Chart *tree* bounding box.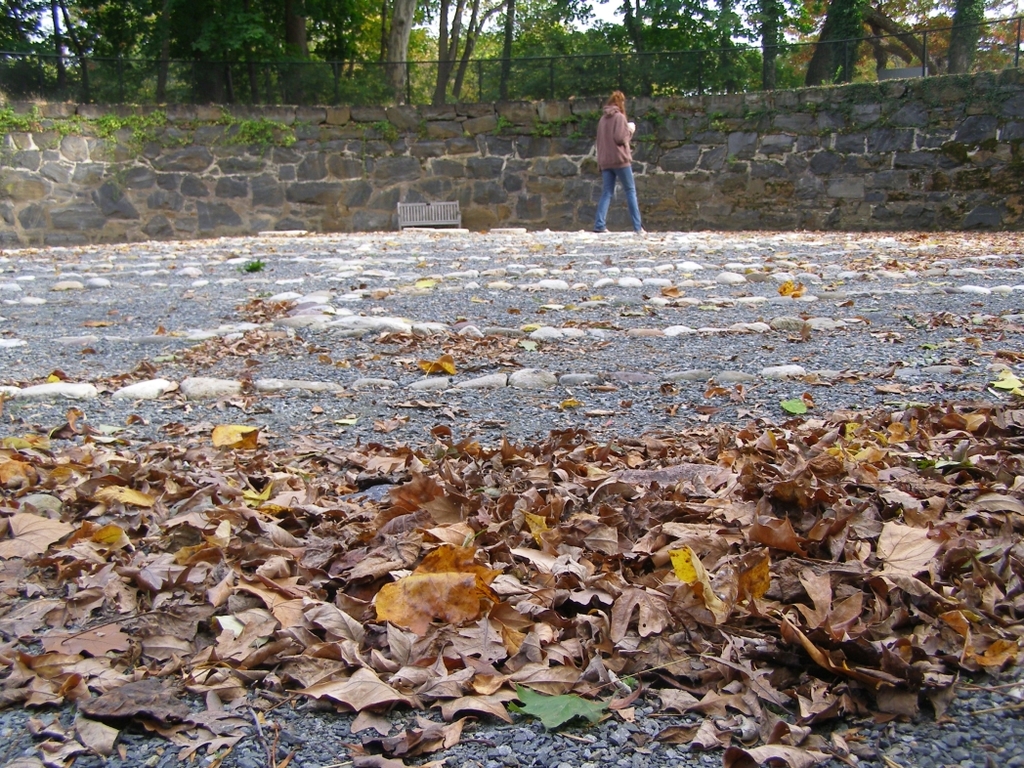
Charted: Rect(593, 0, 680, 96).
